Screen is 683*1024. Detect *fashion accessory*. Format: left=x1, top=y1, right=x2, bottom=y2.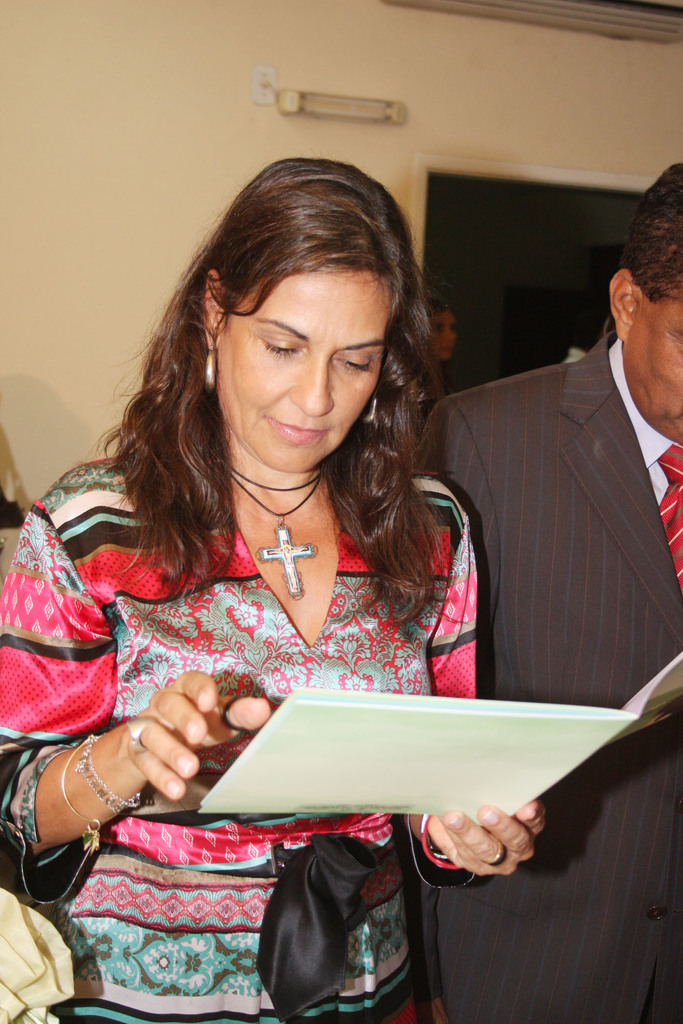
left=422, top=810, right=466, bottom=865.
